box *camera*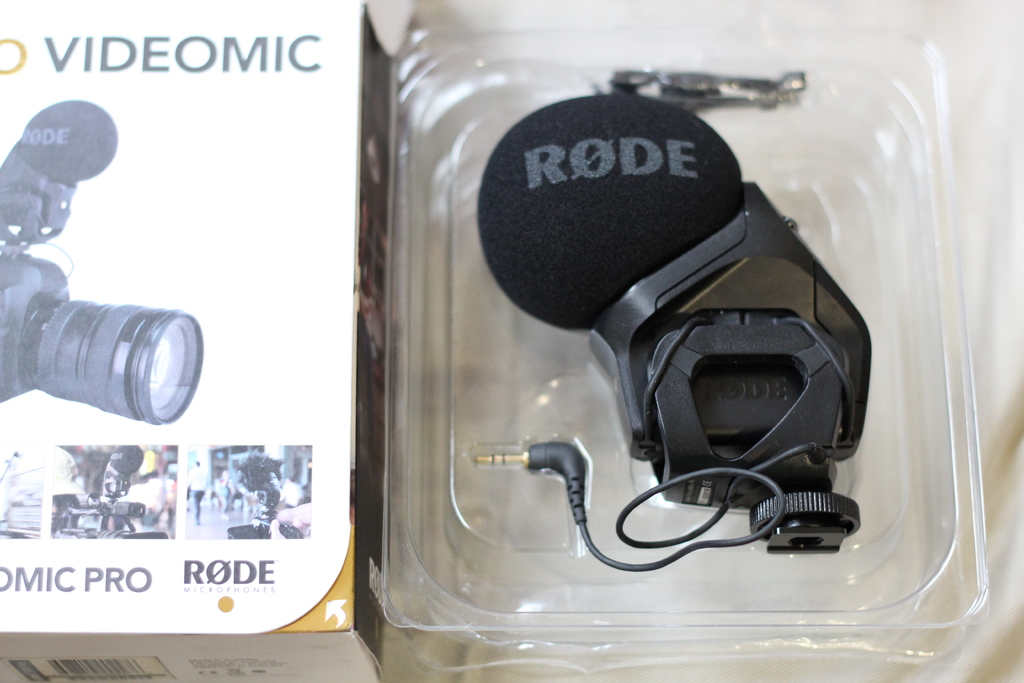
0 99 203 429
